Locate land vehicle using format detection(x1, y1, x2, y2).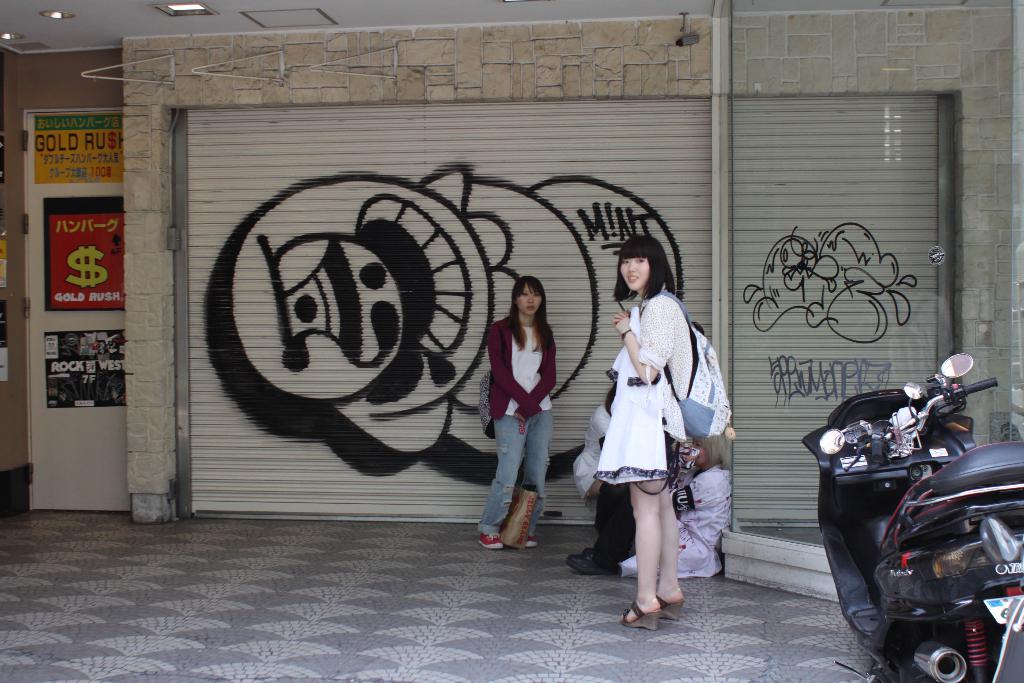
detection(803, 354, 1017, 646).
